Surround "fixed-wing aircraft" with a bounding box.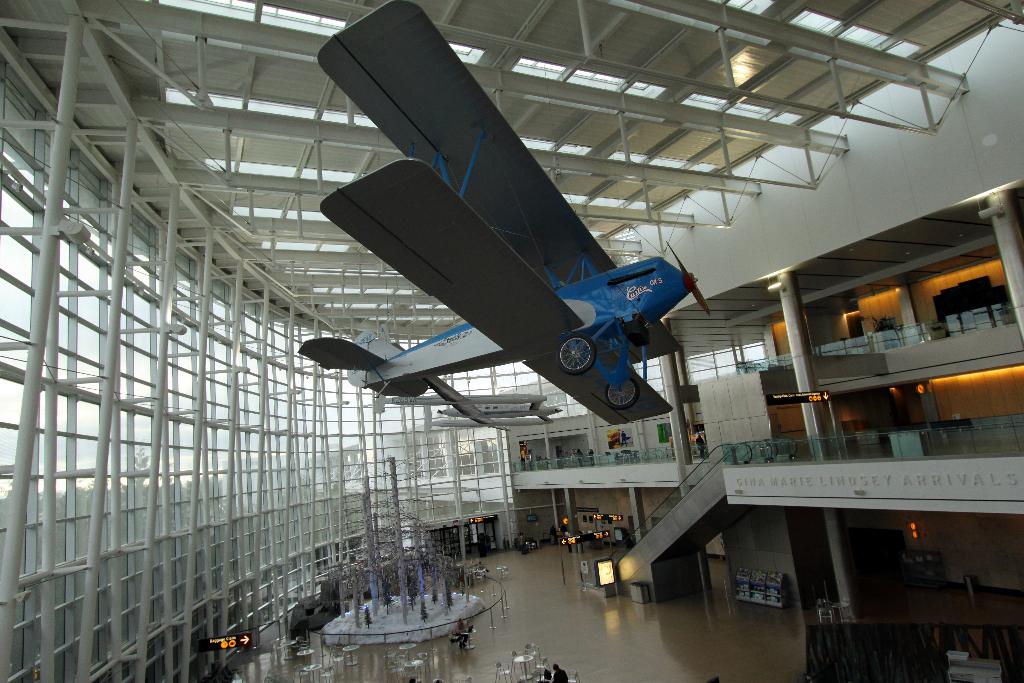
{"x1": 435, "y1": 401, "x2": 564, "y2": 431}.
